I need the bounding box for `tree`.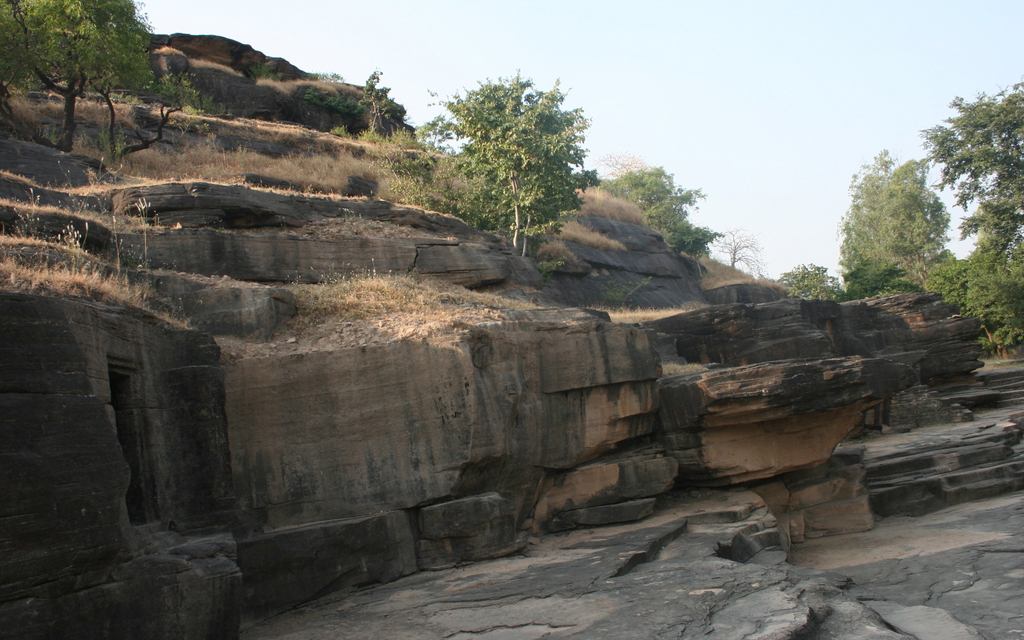
Here it is: left=924, top=83, right=1023, bottom=351.
